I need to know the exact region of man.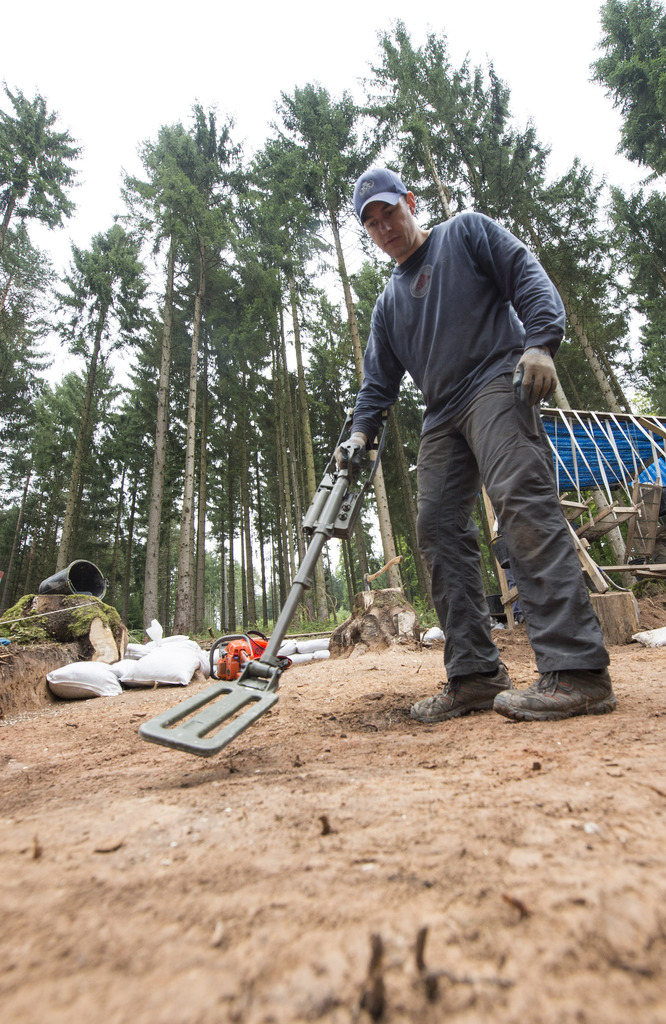
Region: region(335, 106, 589, 722).
